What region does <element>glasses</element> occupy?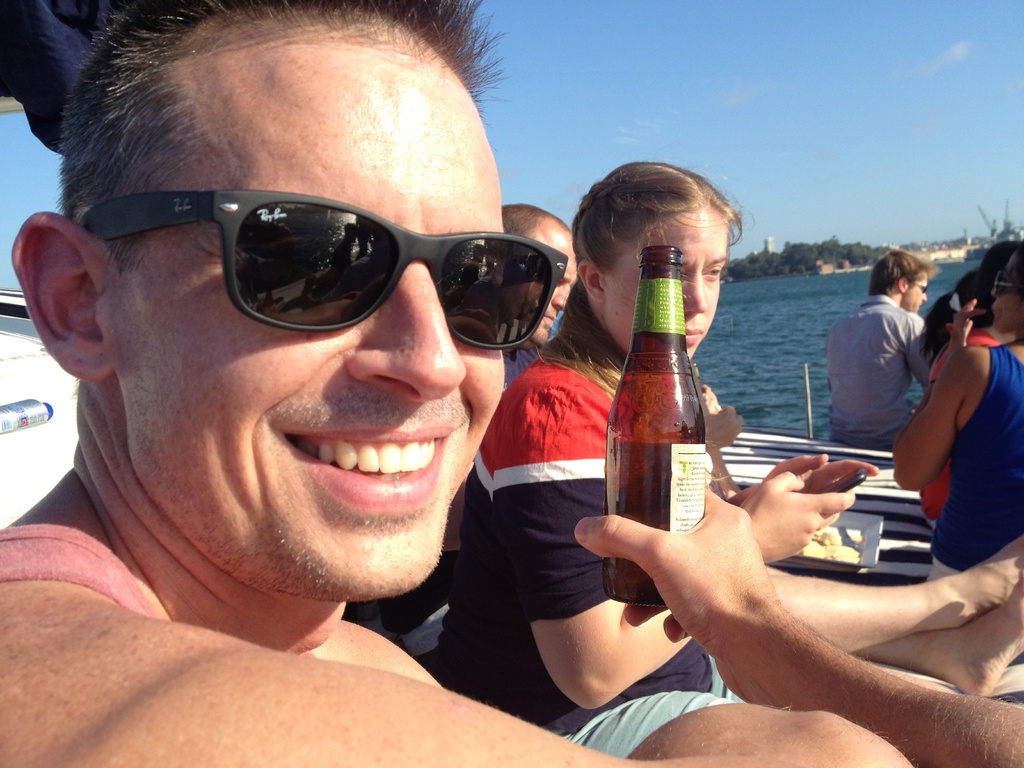
70:190:568:351.
